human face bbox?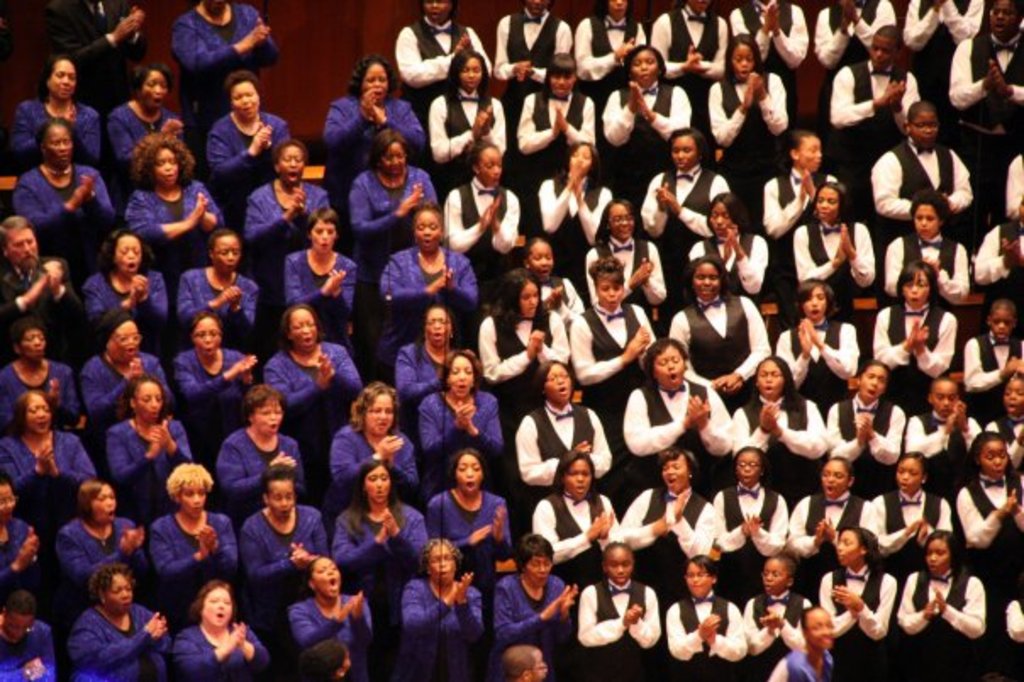
971 0 1022 34
